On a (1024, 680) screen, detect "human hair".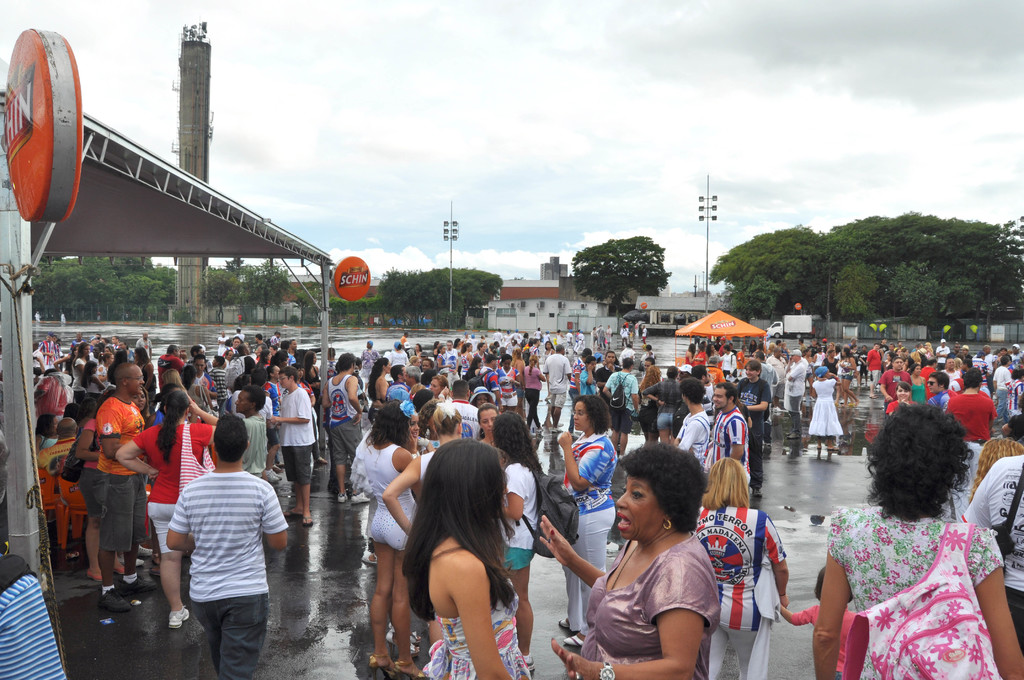
rect(243, 387, 266, 411).
